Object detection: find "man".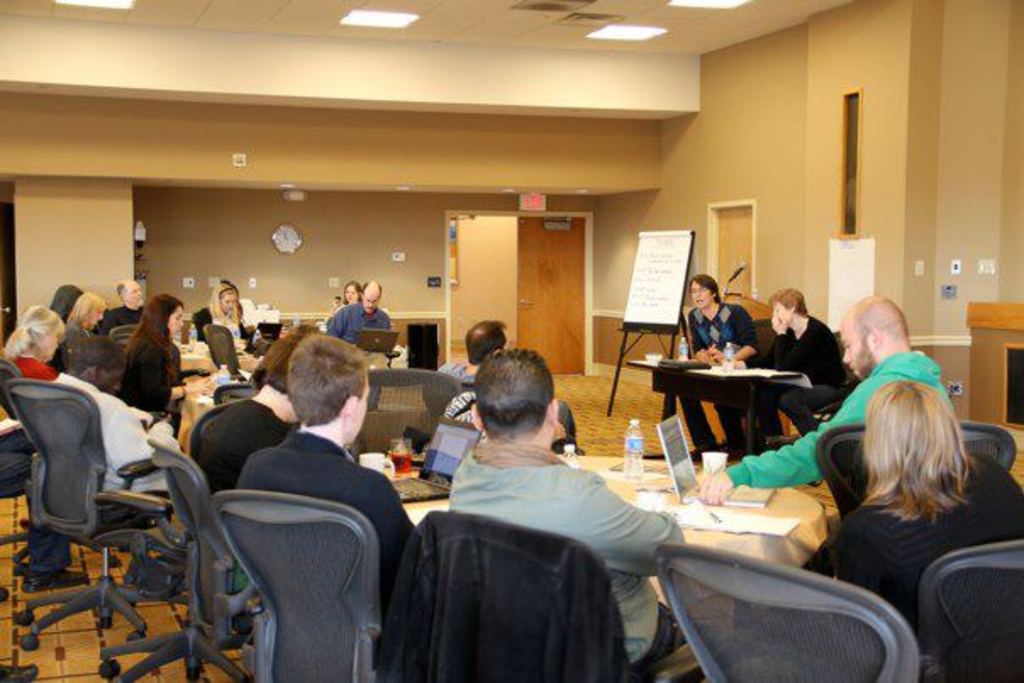
bbox(322, 280, 392, 342).
